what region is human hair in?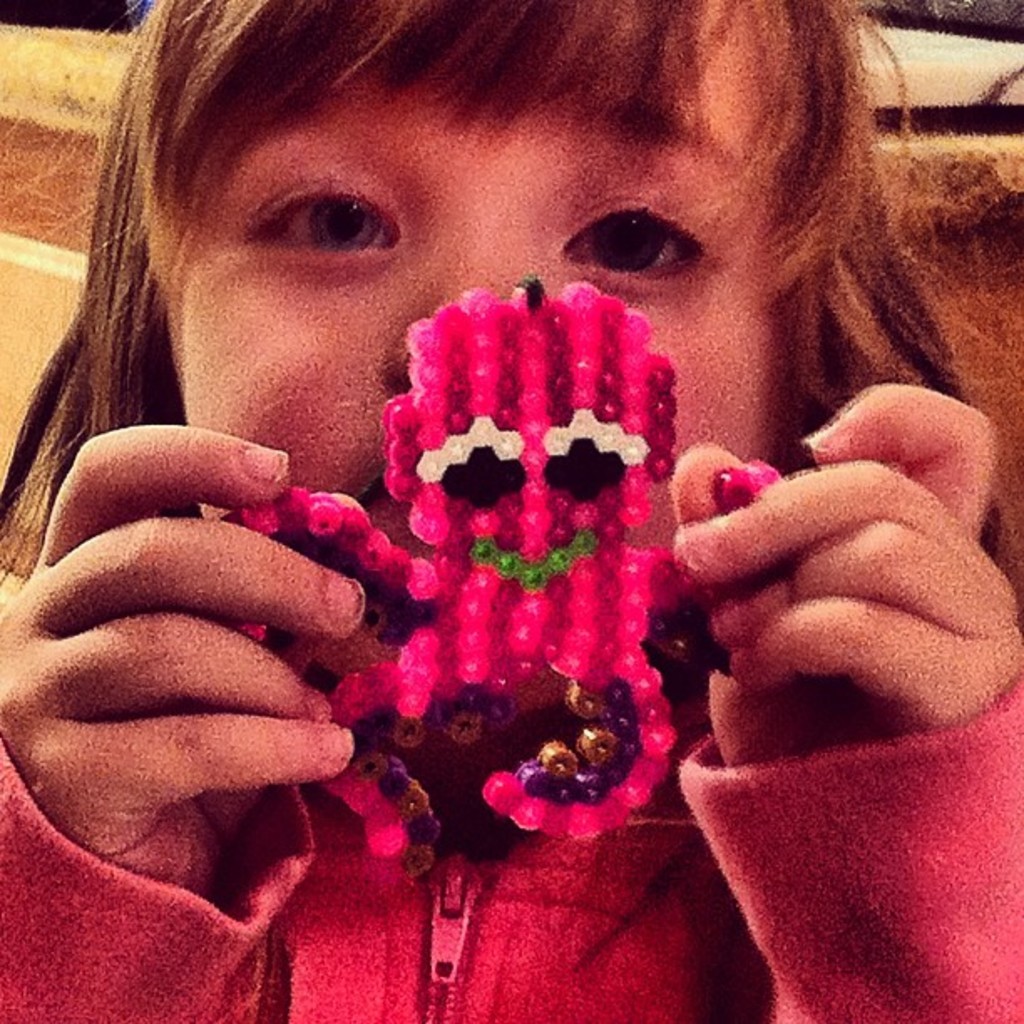
[0, 0, 1022, 589].
